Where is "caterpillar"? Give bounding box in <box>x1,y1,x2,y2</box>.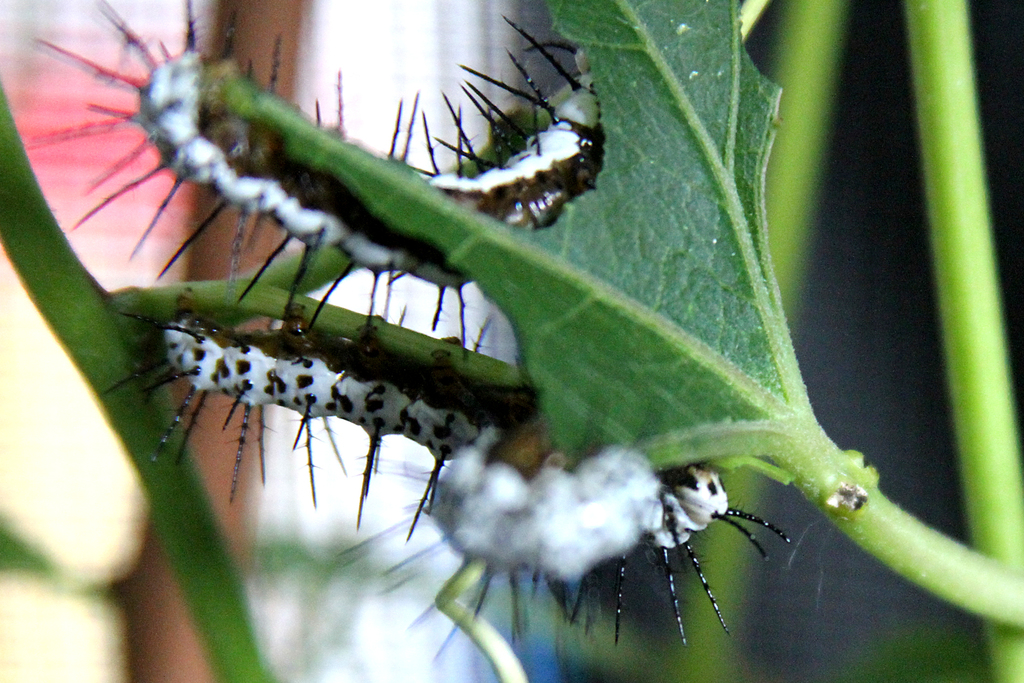
<box>27,0,607,363</box>.
